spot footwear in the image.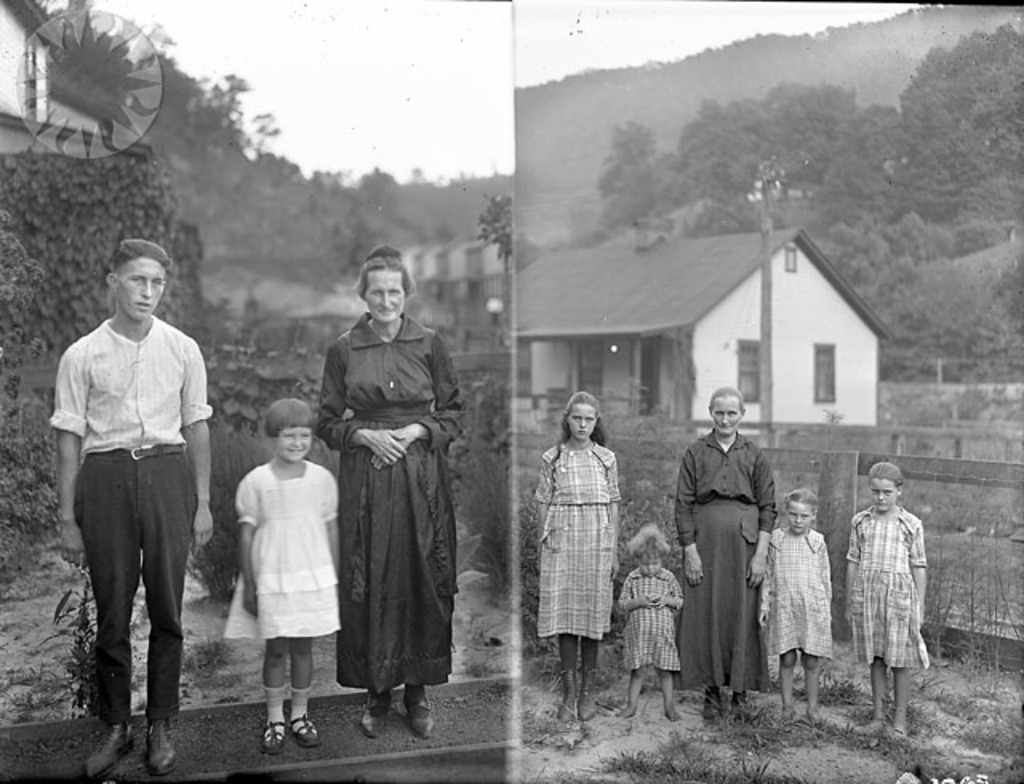
footwear found at [x1=259, y1=709, x2=323, y2=757].
